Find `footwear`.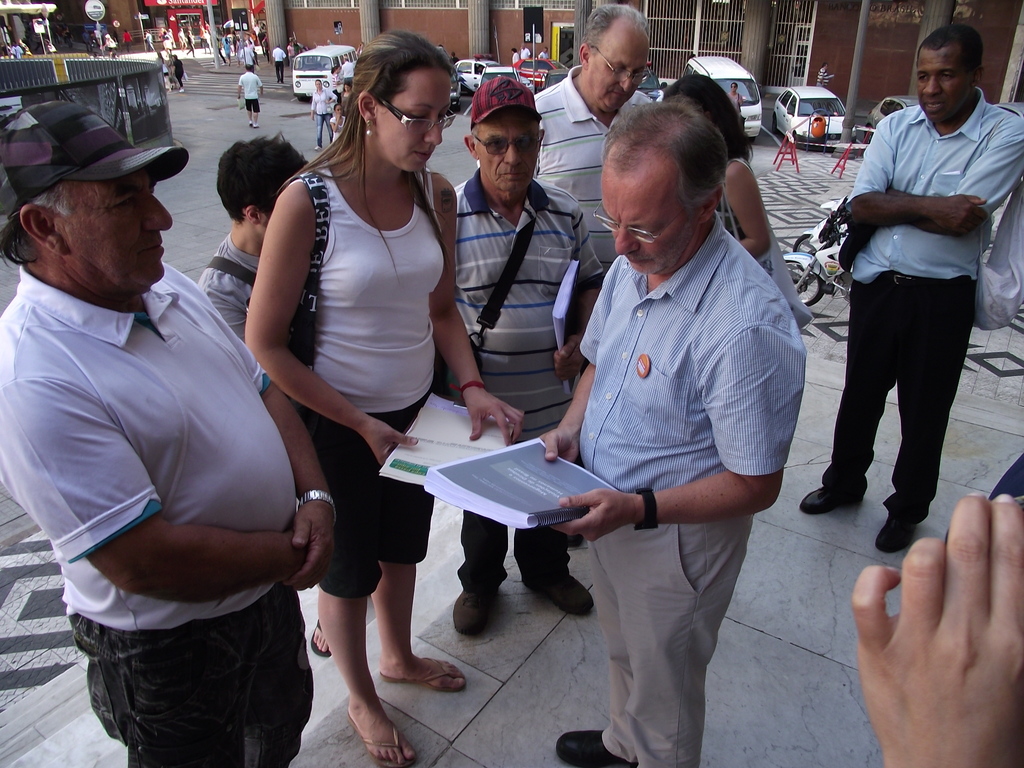
rect(556, 730, 634, 767).
